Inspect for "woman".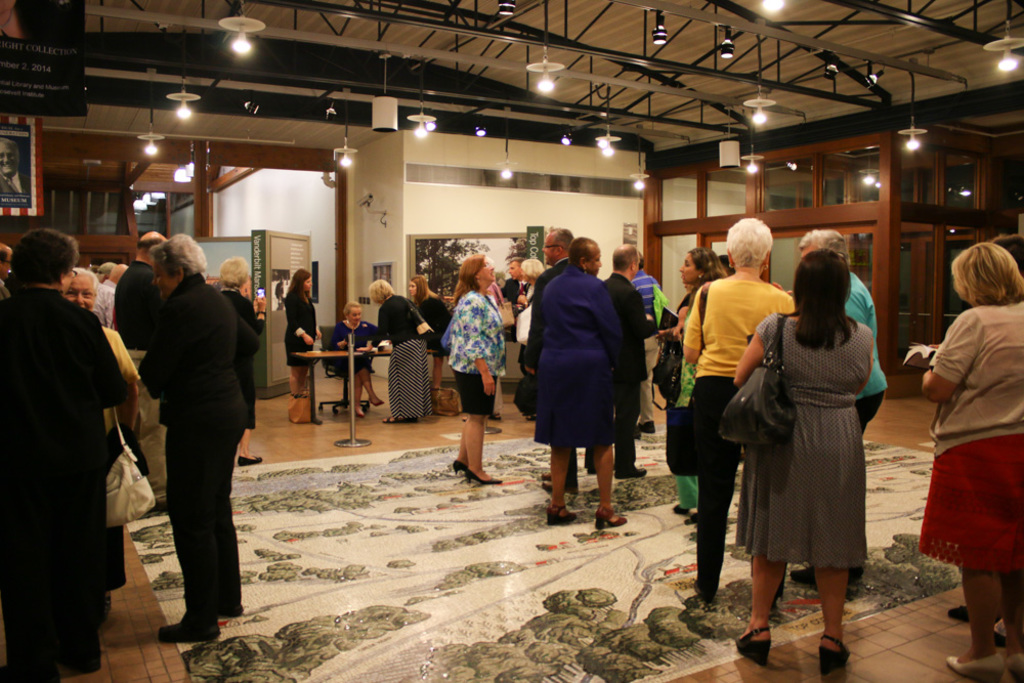
Inspection: 329, 300, 383, 420.
